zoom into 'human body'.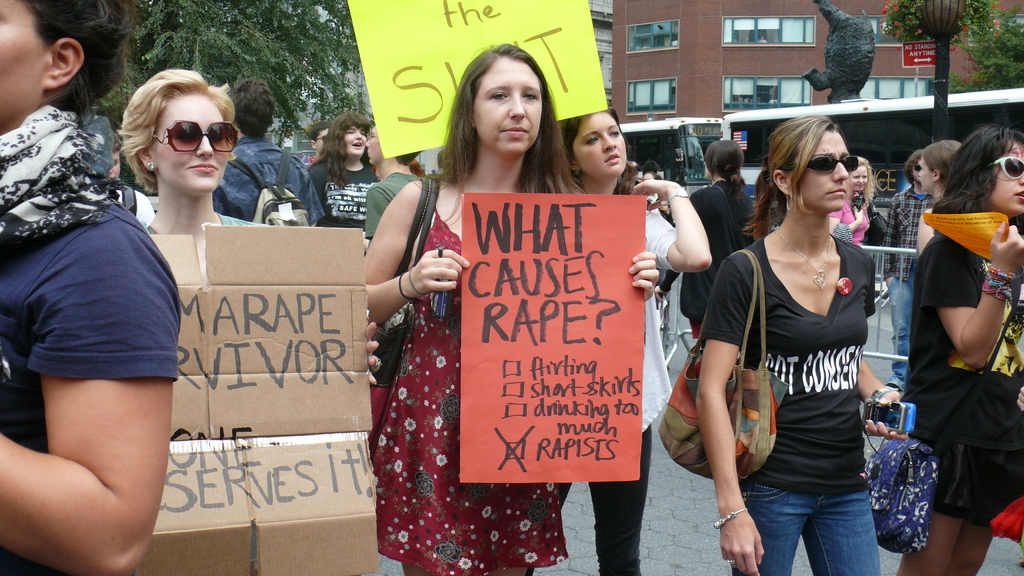
Zoom target: 360 173 424 465.
